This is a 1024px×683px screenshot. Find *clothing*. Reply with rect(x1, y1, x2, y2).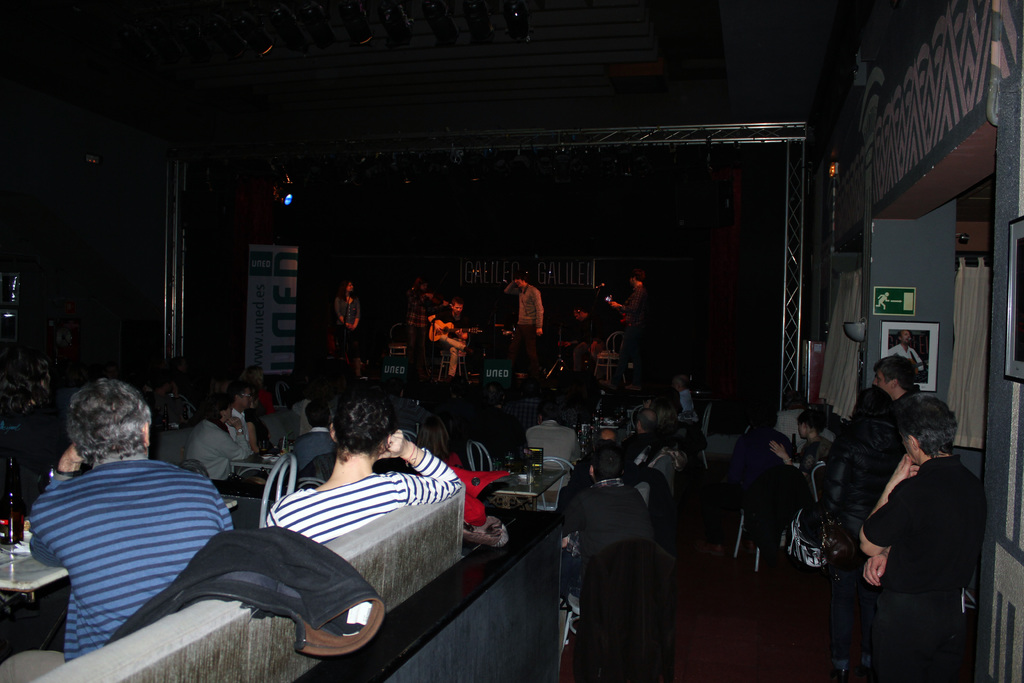
rect(230, 411, 263, 465).
